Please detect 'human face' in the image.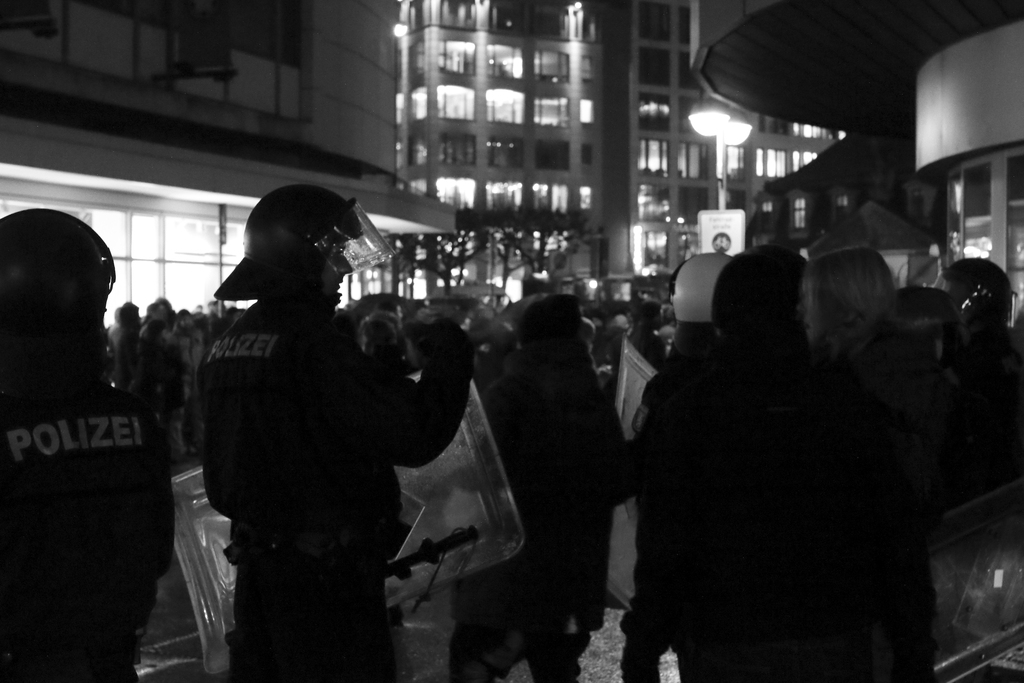
(321, 236, 360, 302).
